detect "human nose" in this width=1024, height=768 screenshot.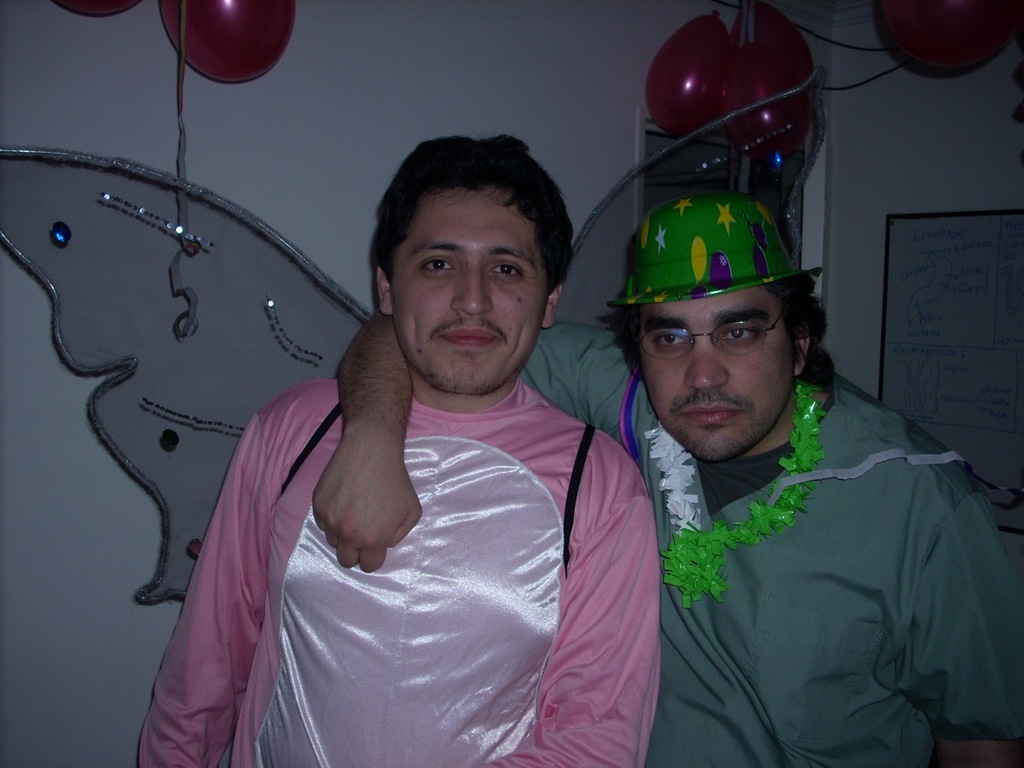
Detection: 685, 334, 729, 389.
